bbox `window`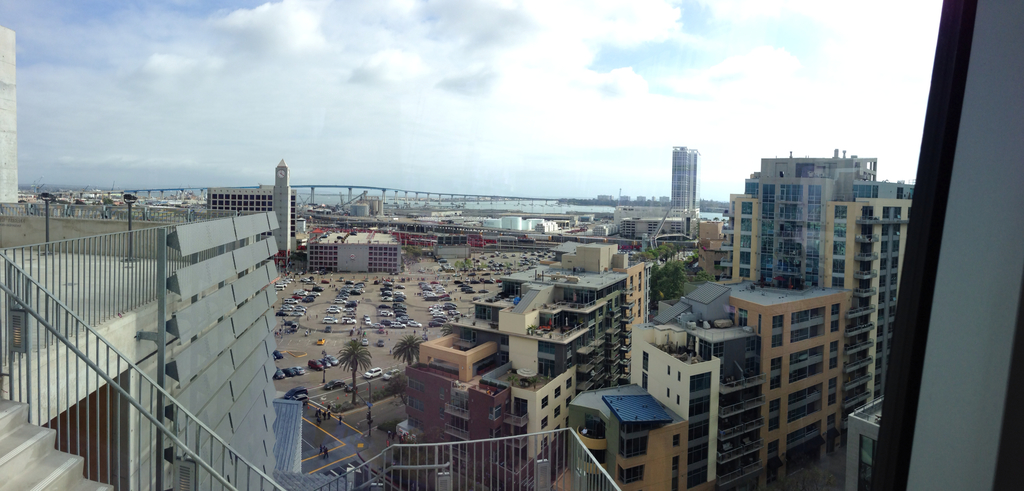
{"left": 540, "top": 413, "right": 550, "bottom": 427}
